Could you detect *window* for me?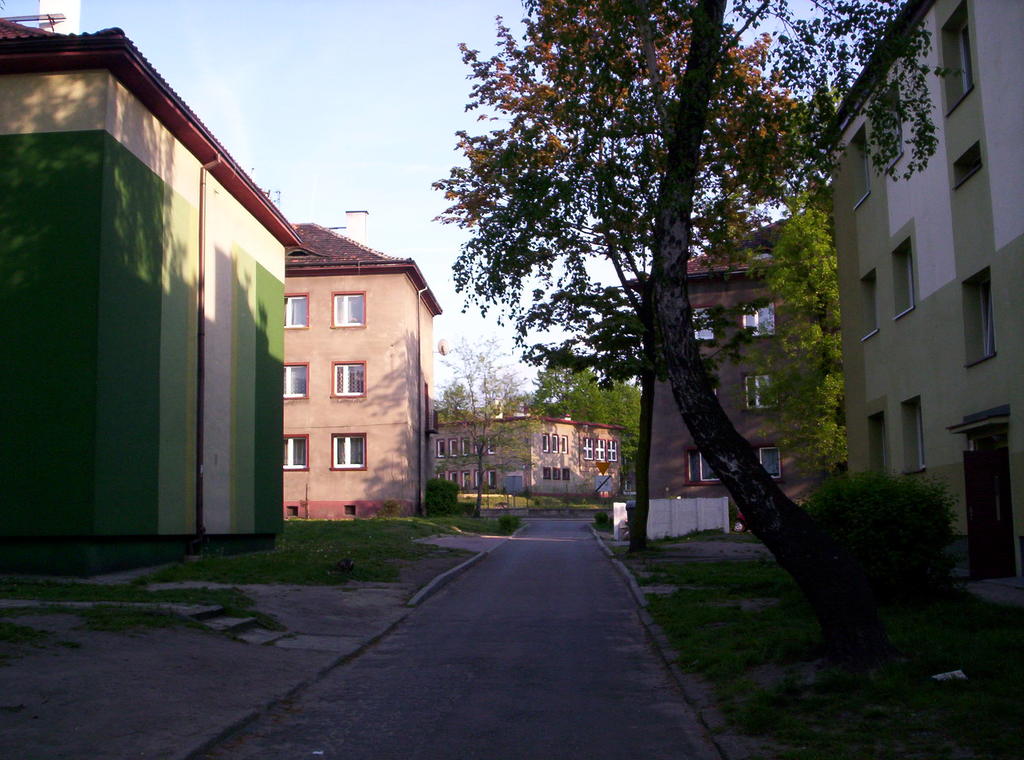
Detection result: select_region(608, 439, 617, 461).
